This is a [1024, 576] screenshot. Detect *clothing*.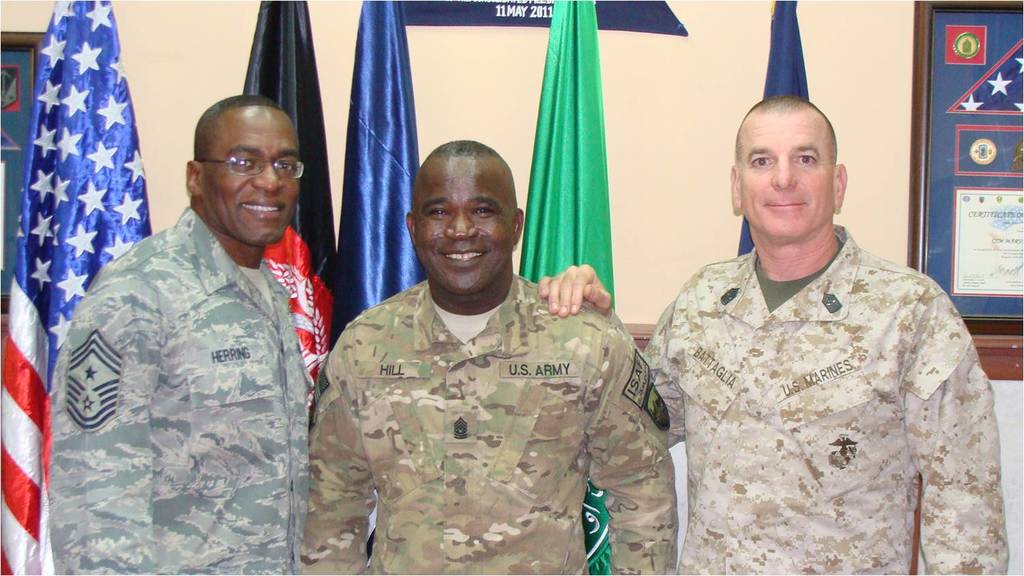
left=631, top=258, right=997, bottom=566.
